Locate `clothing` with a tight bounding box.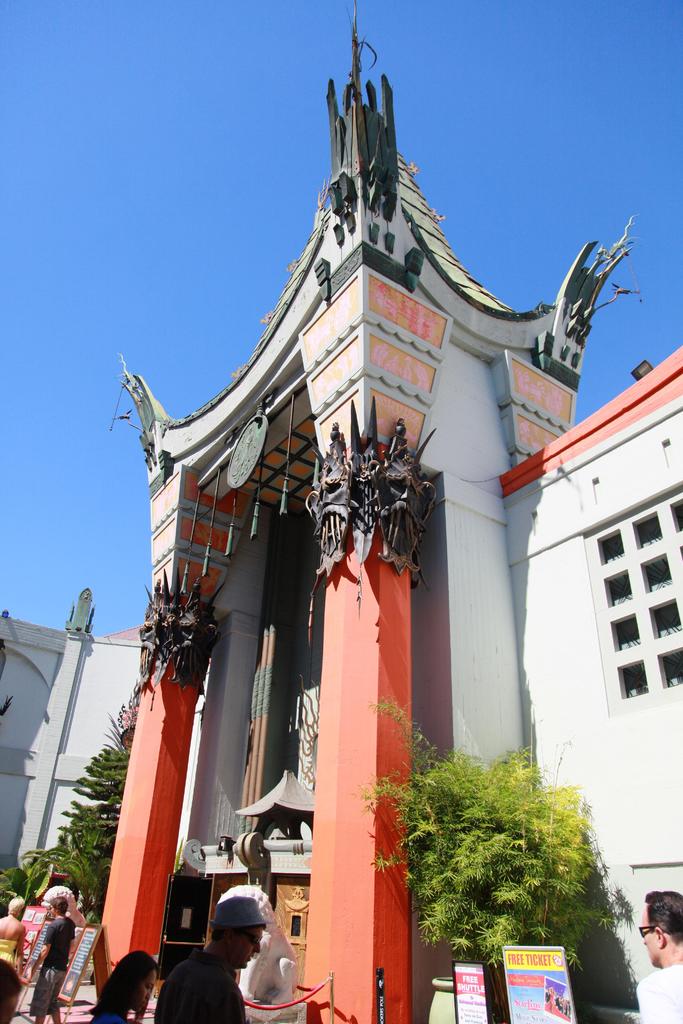
rect(147, 933, 242, 1023).
